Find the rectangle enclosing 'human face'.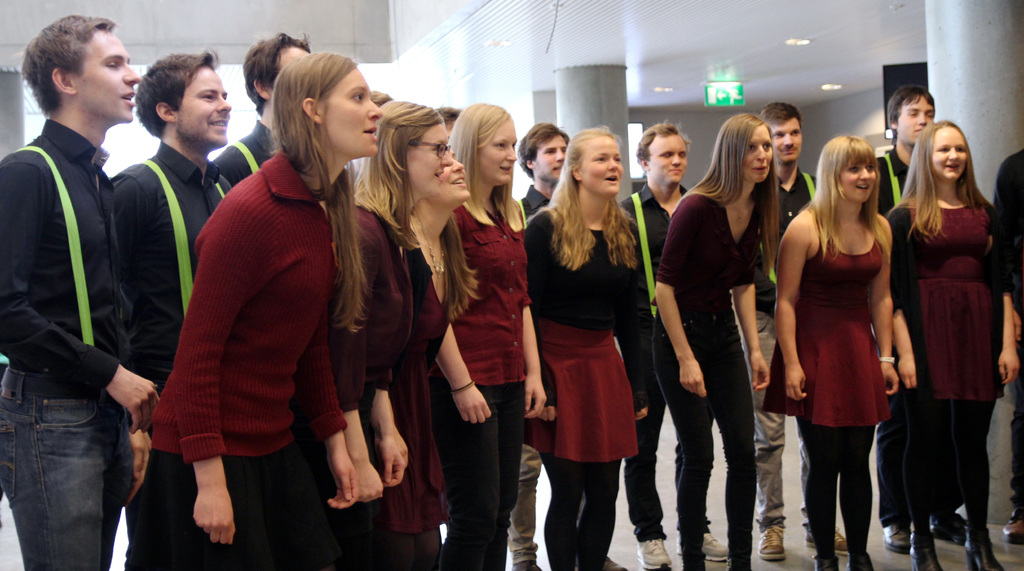
bbox=(836, 157, 874, 204).
